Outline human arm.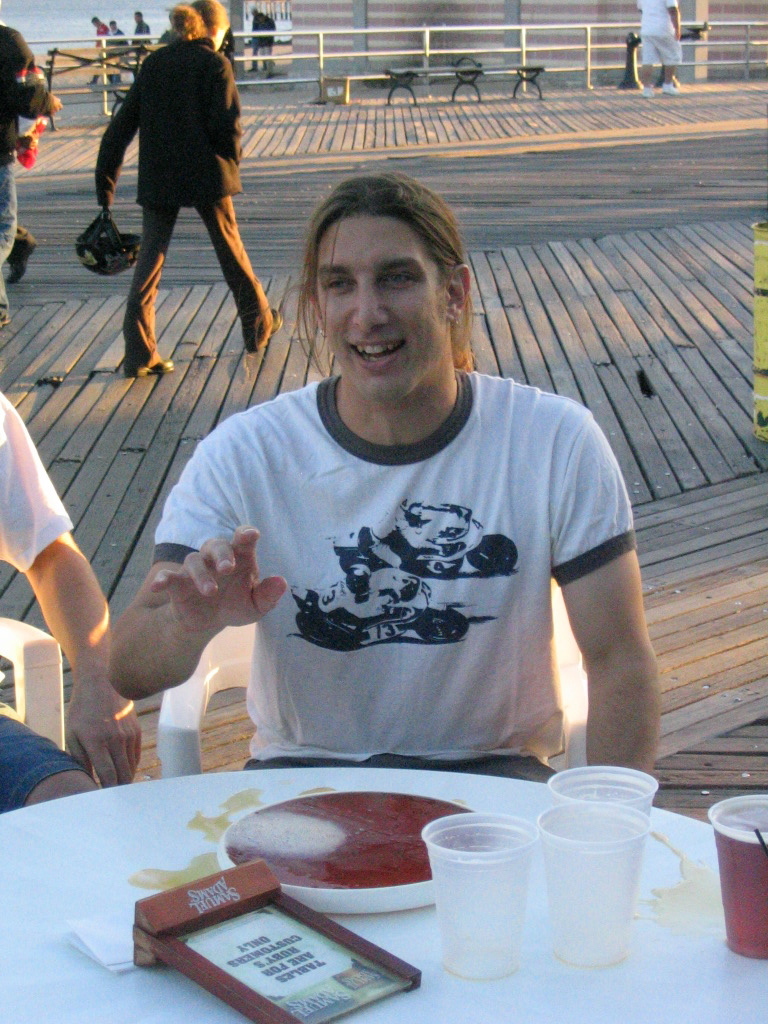
Outline: select_region(670, 1, 683, 40).
